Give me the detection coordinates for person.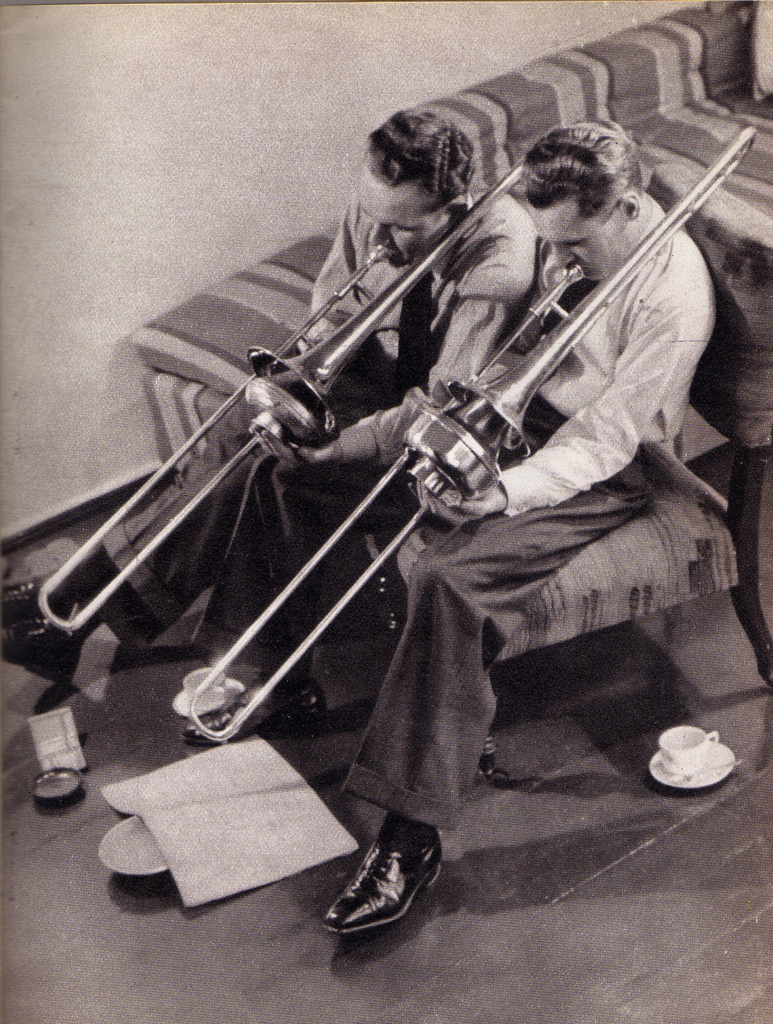
locate(0, 109, 538, 687).
